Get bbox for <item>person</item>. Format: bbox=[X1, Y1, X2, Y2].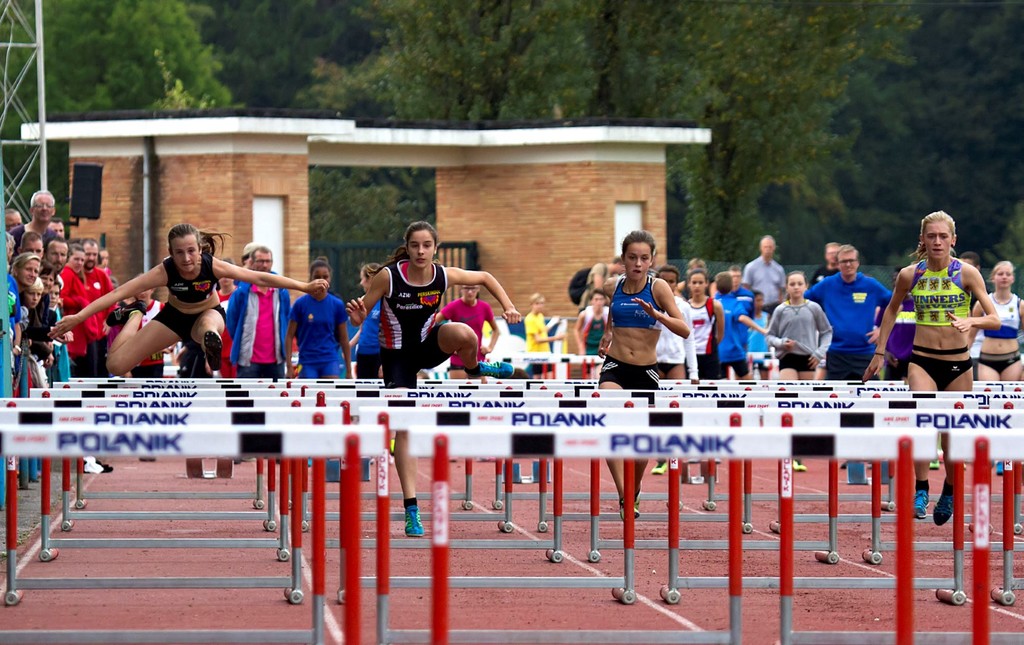
bbox=[746, 290, 771, 382].
